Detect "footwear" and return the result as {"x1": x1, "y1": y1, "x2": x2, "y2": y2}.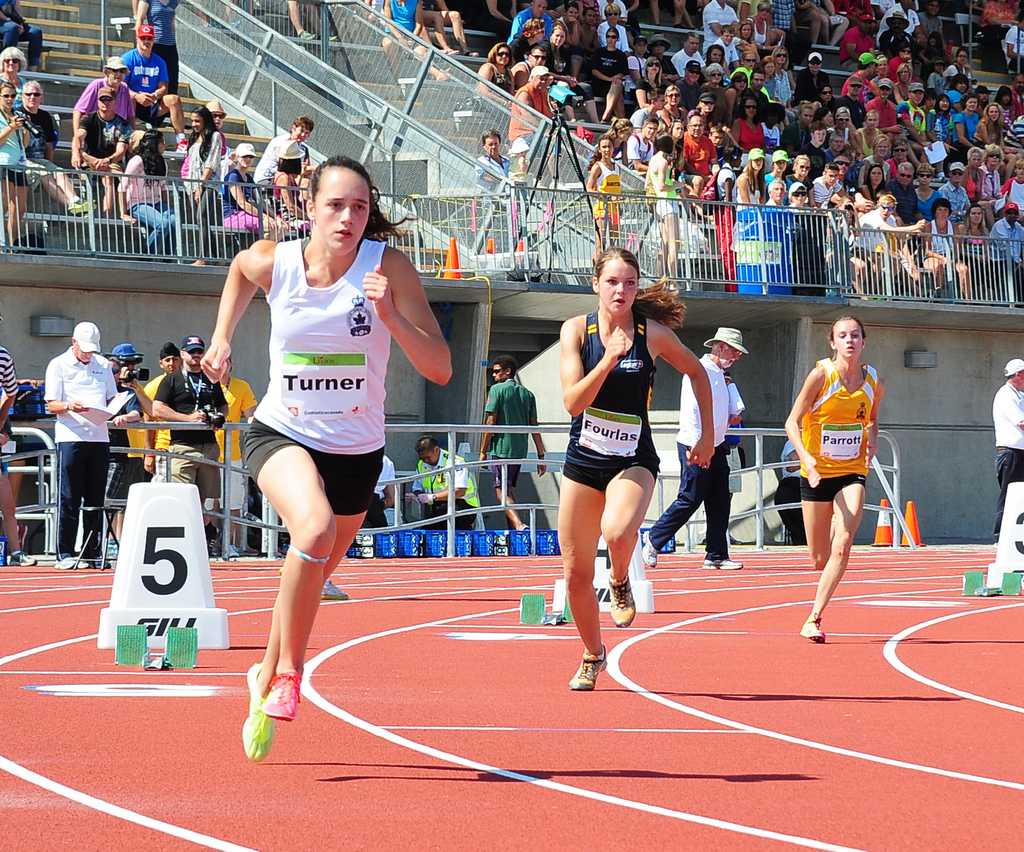
{"x1": 262, "y1": 668, "x2": 303, "y2": 723}.
